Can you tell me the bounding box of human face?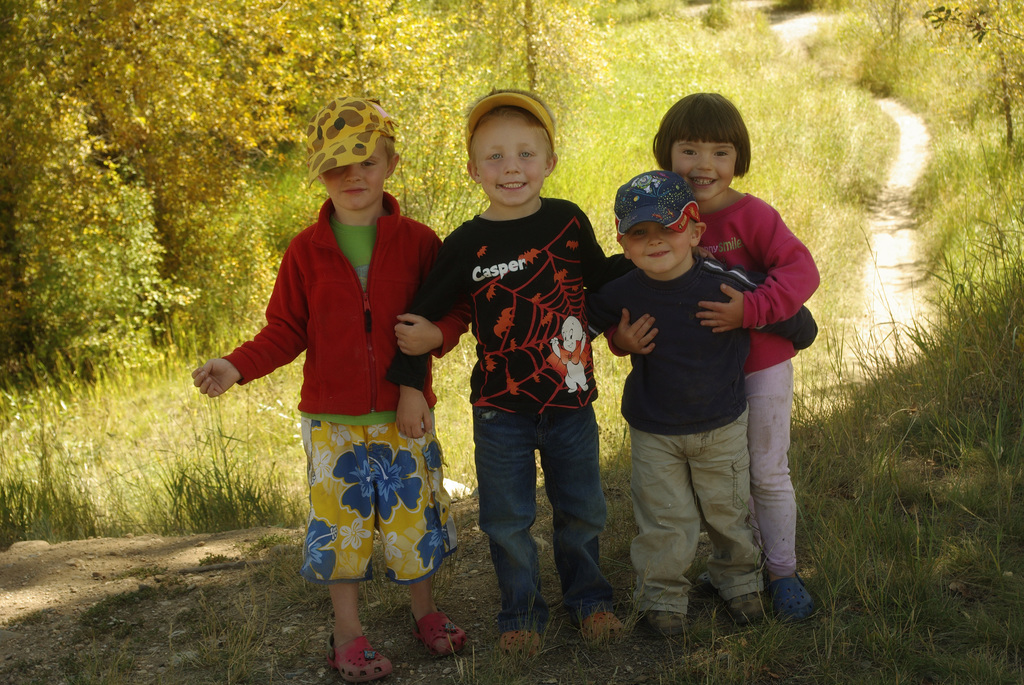
crop(671, 138, 738, 201).
